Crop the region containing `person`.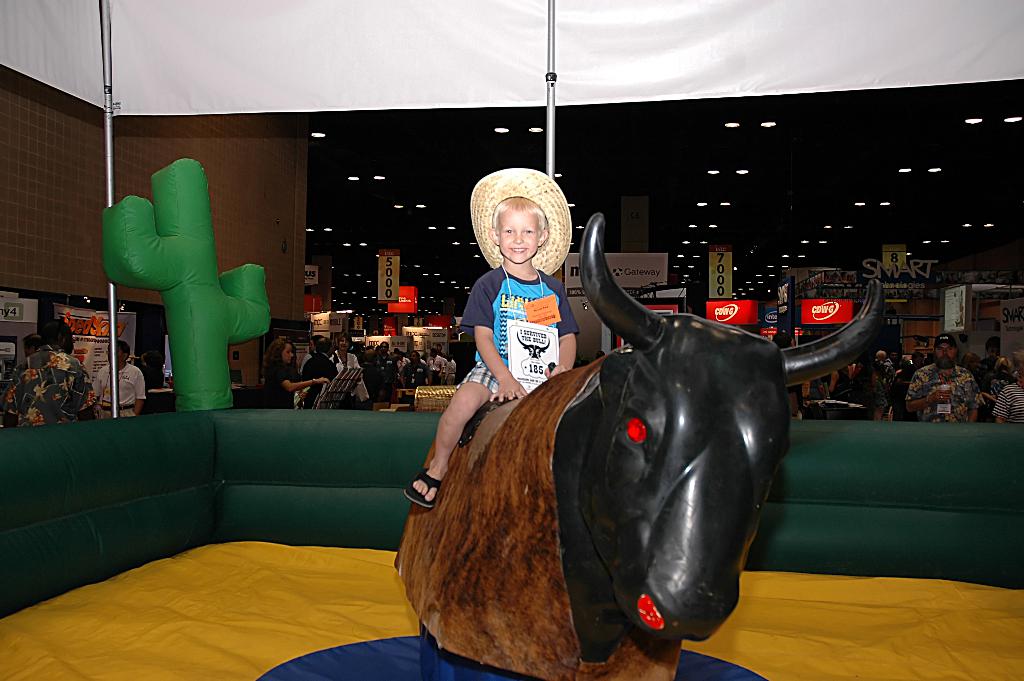
Crop region: region(407, 193, 577, 501).
